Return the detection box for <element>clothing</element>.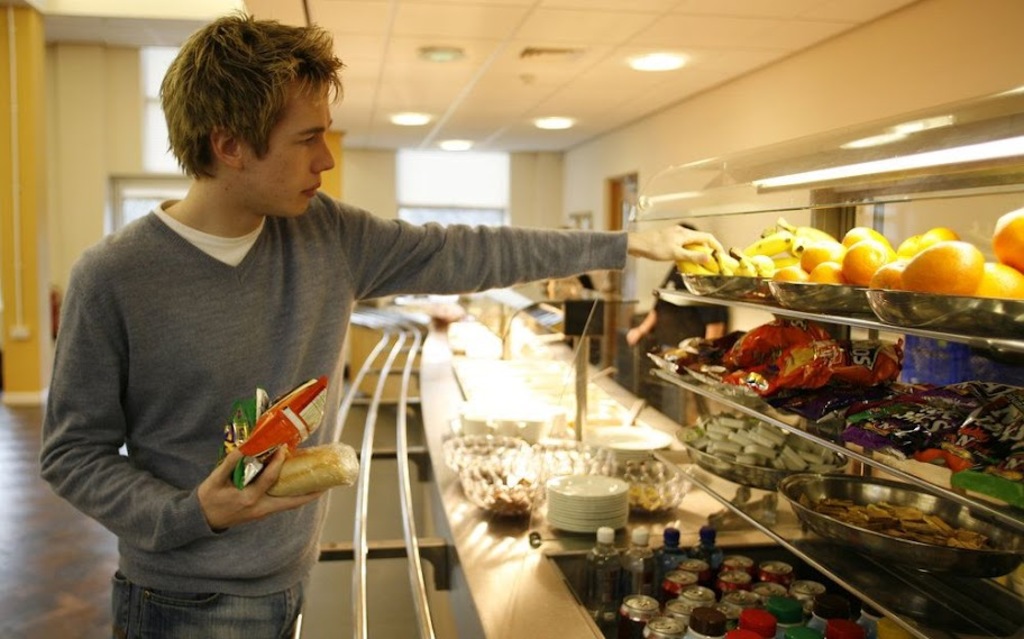
[left=36, top=185, right=632, bottom=638].
